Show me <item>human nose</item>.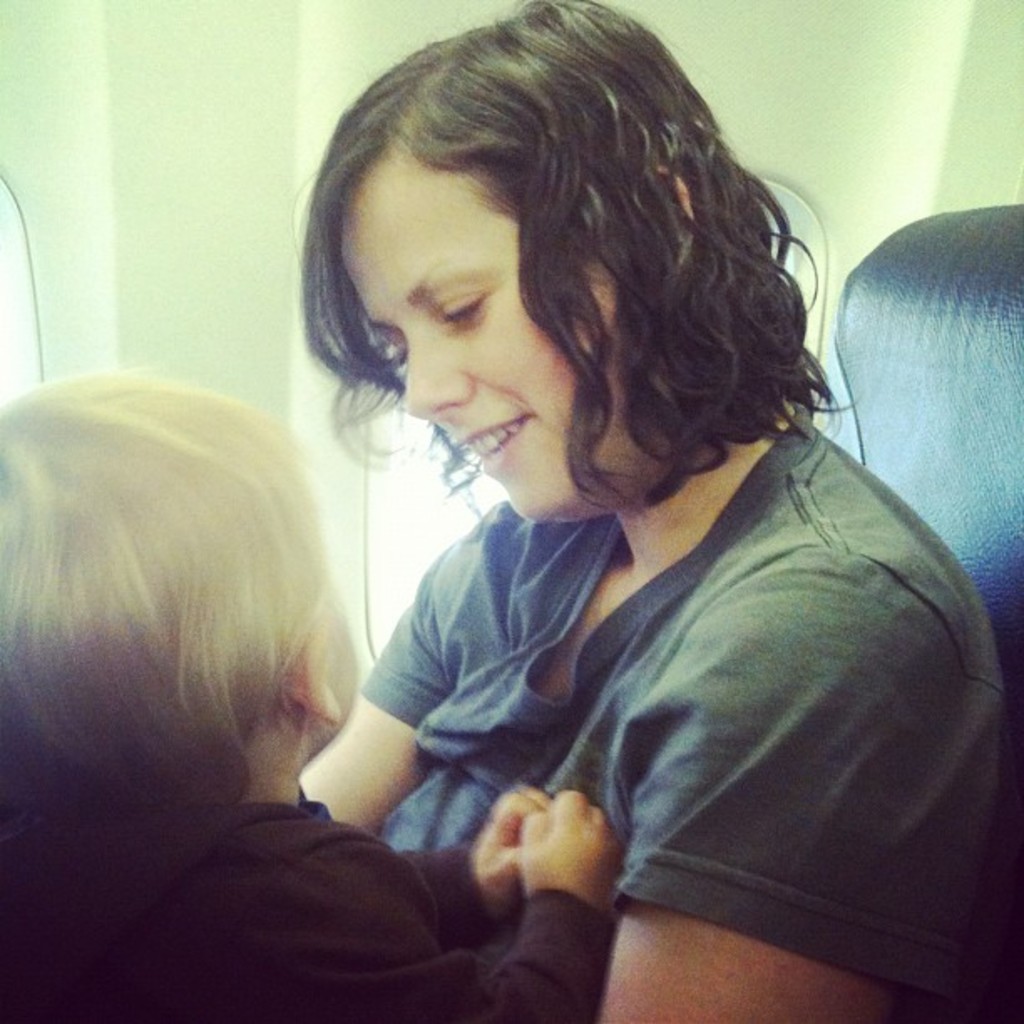
<item>human nose</item> is here: <box>398,315,470,417</box>.
